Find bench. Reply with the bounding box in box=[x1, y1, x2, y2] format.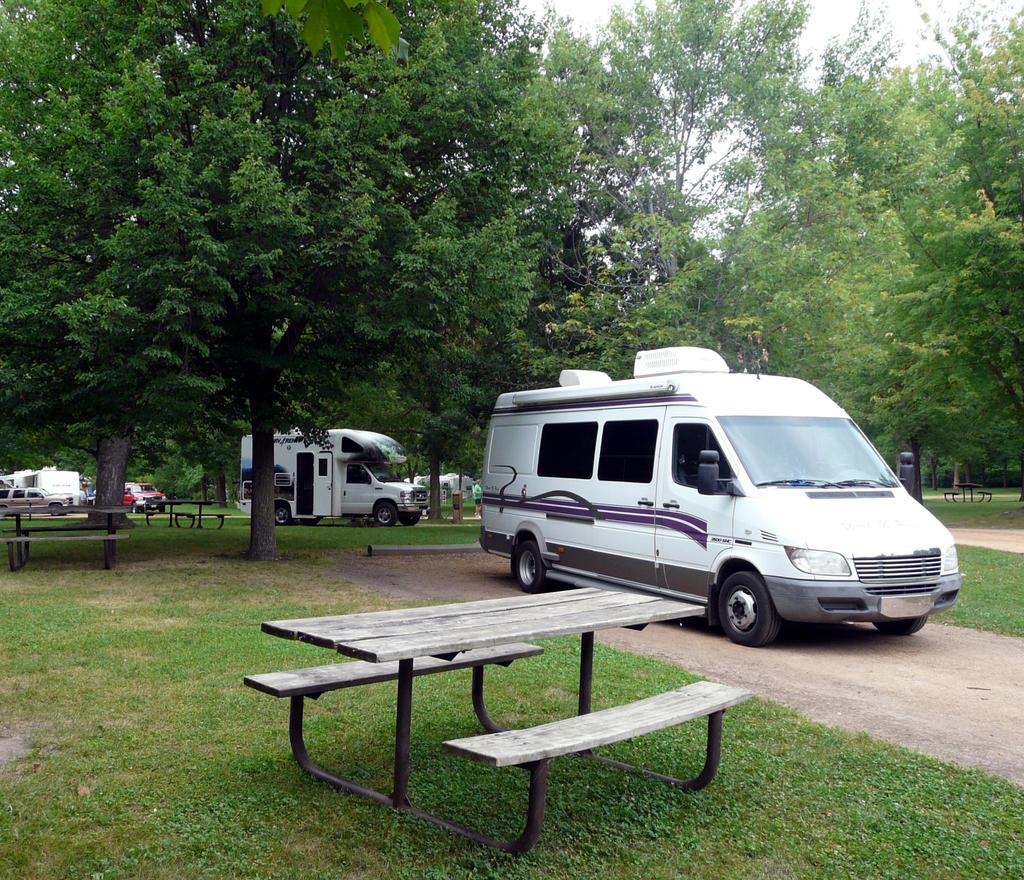
box=[249, 582, 756, 840].
